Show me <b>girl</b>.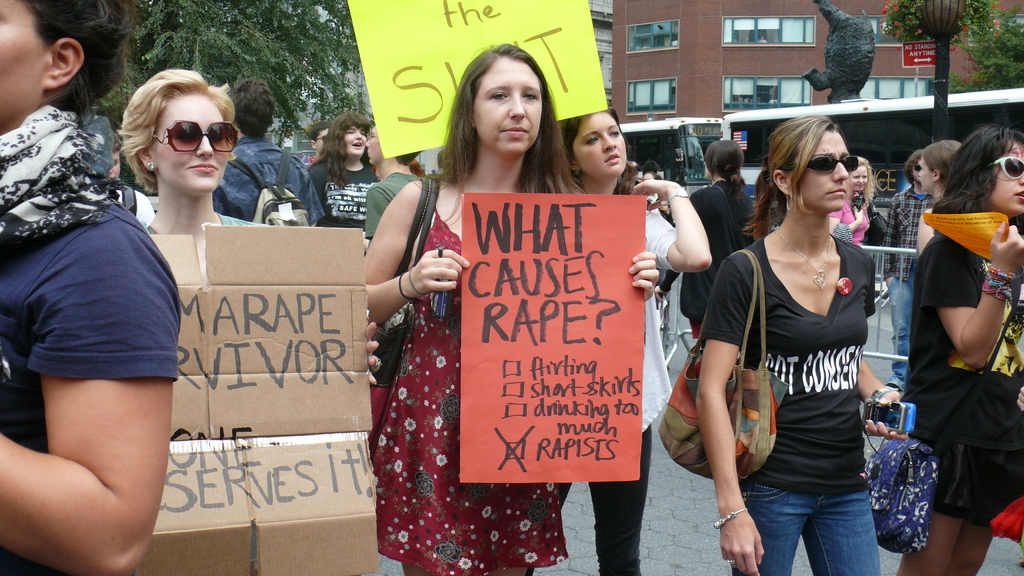
<b>girl</b> is here: 359,46,658,575.
